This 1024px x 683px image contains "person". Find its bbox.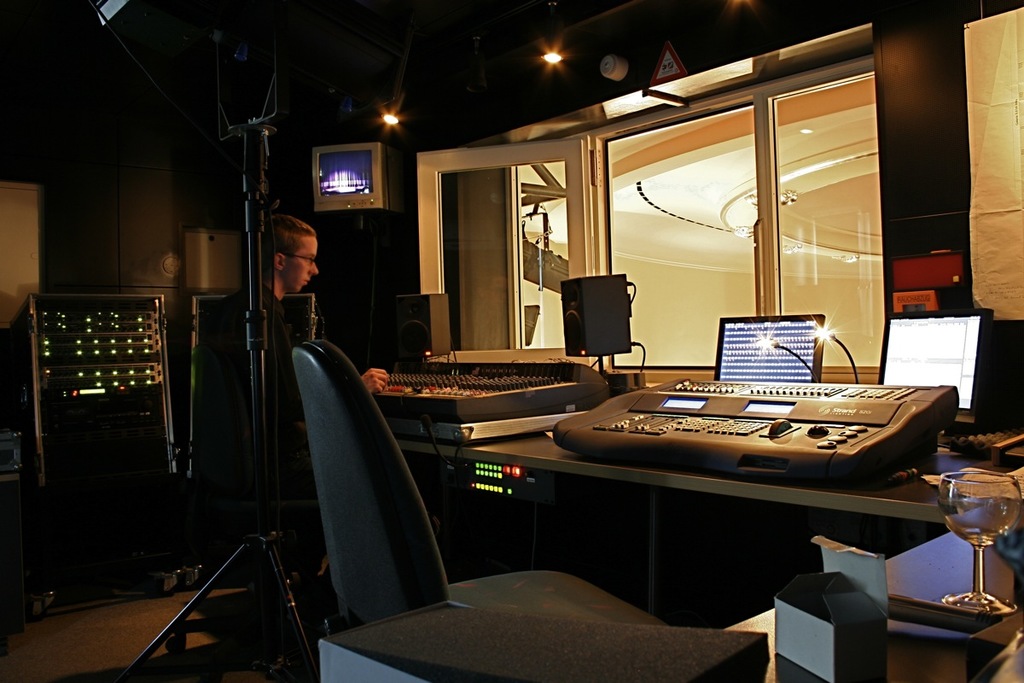
[195,170,349,645].
